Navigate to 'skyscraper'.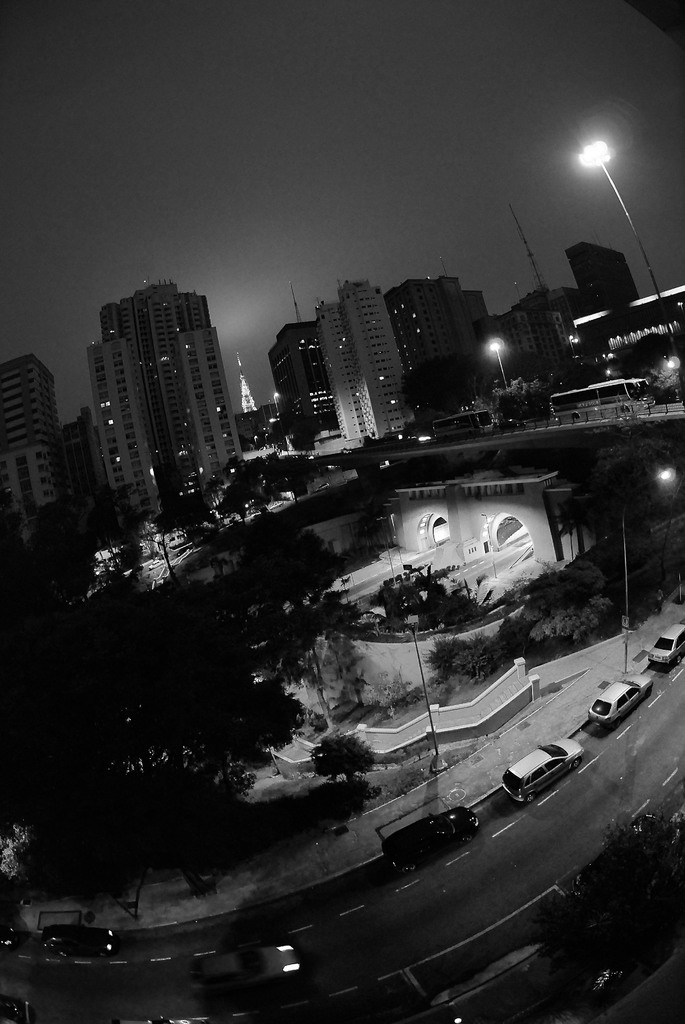
Navigation target: locate(306, 268, 436, 444).
